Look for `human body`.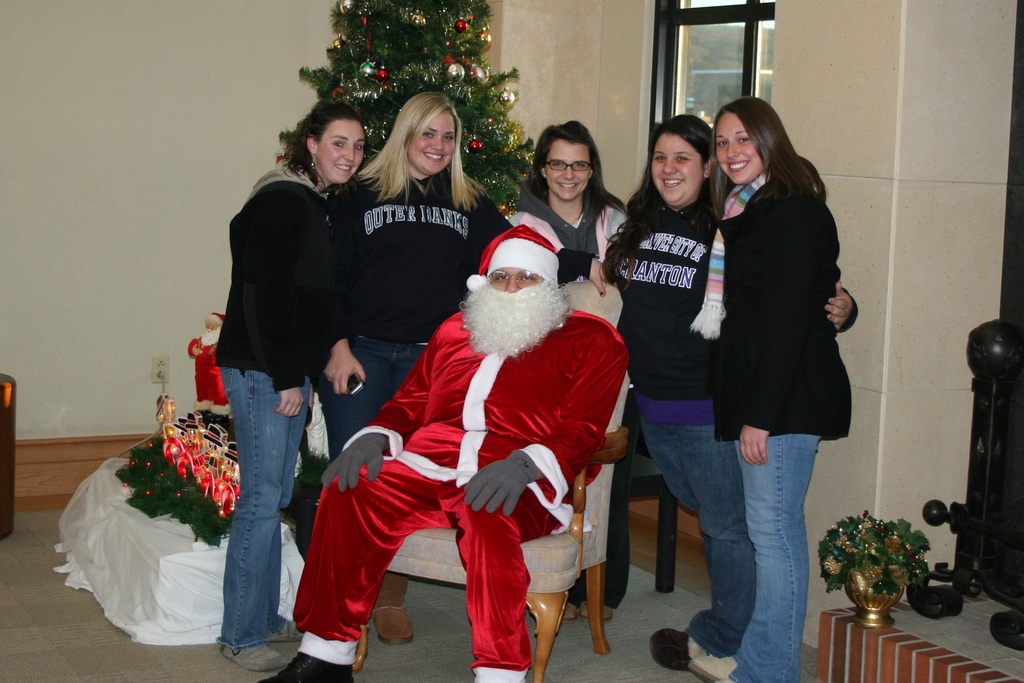
Found: [x1=216, y1=97, x2=367, y2=670].
